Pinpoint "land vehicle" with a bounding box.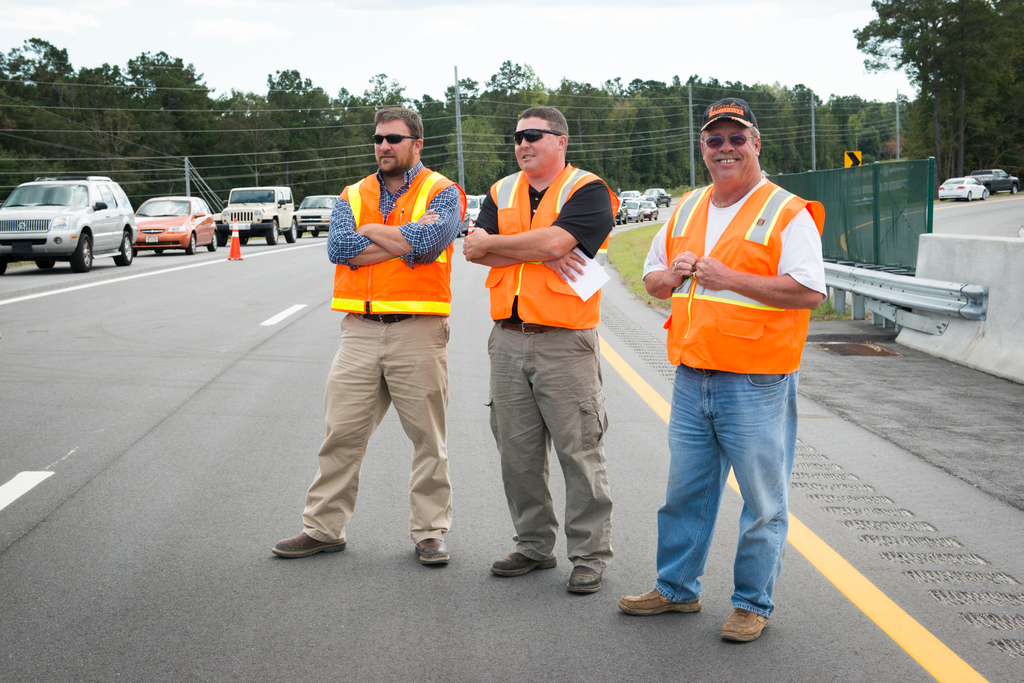
l=650, t=189, r=671, b=200.
